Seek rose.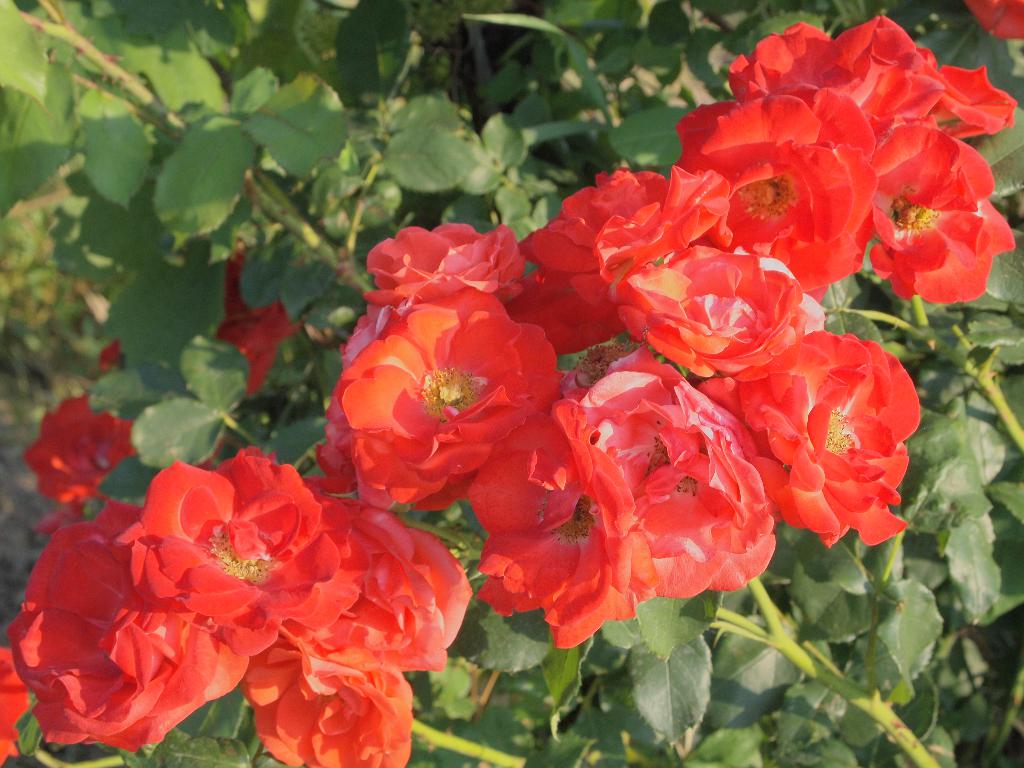
<bbox>964, 0, 1023, 39</bbox>.
